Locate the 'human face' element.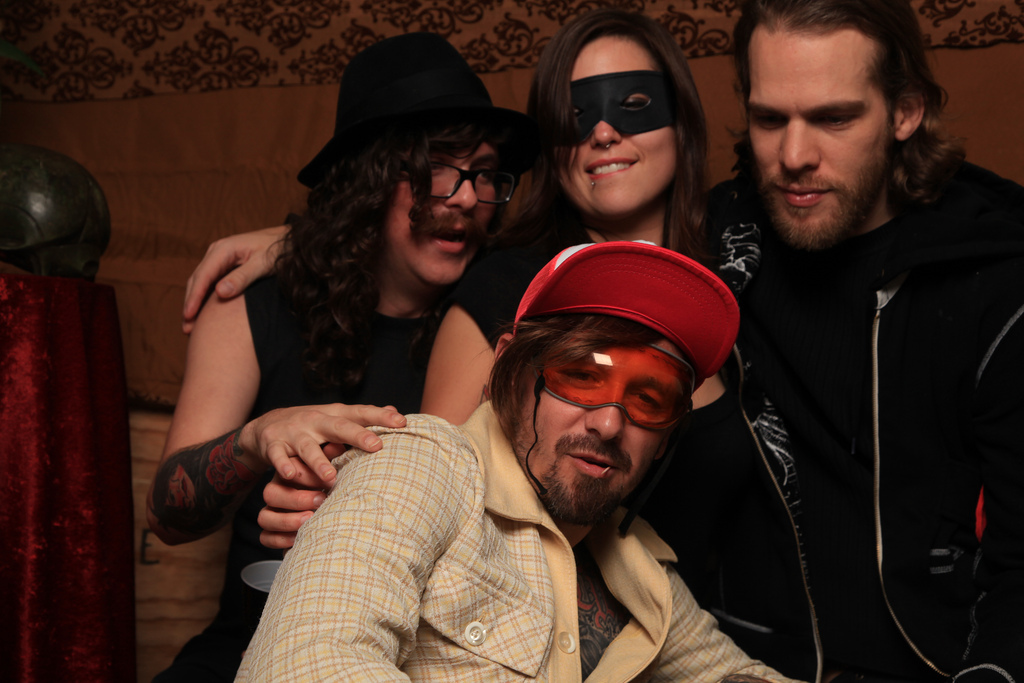
Element bbox: x1=748, y1=28, x2=887, y2=239.
